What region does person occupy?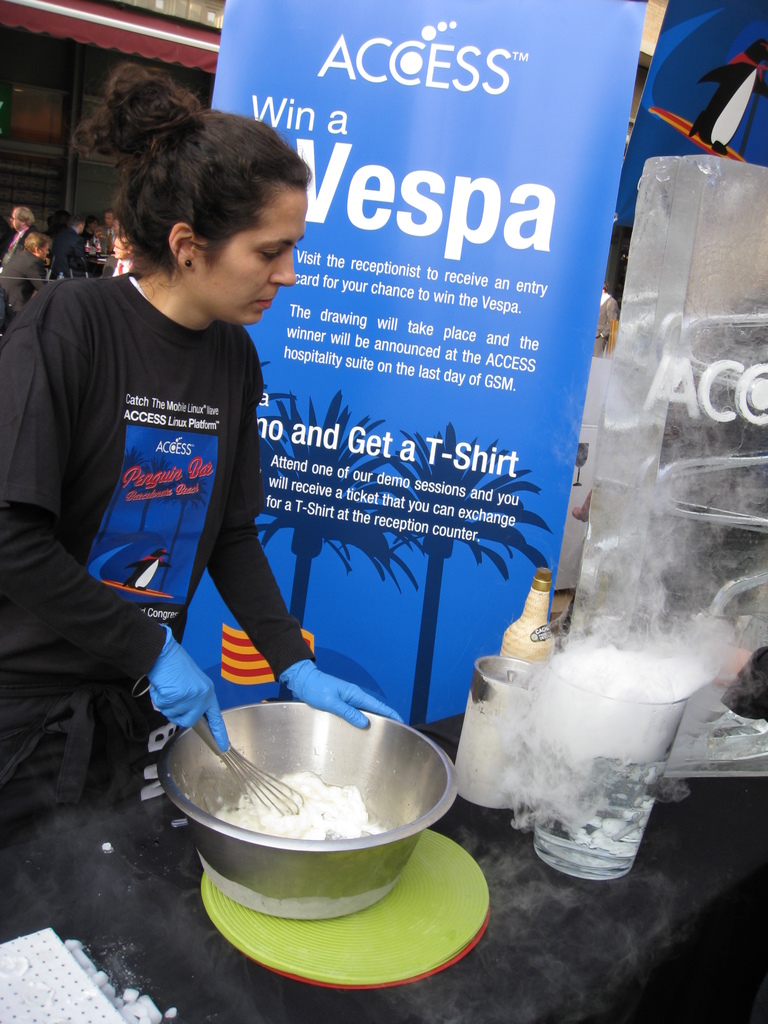
x1=46 y1=209 x2=83 y2=274.
